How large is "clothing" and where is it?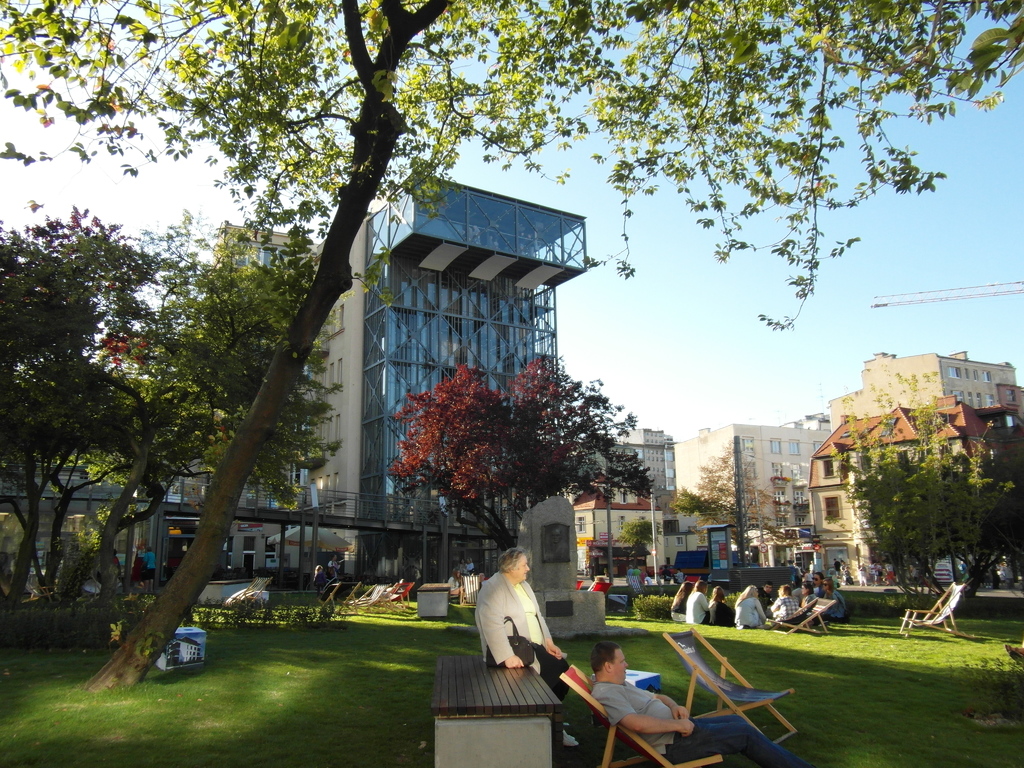
Bounding box: 463:563:477:578.
